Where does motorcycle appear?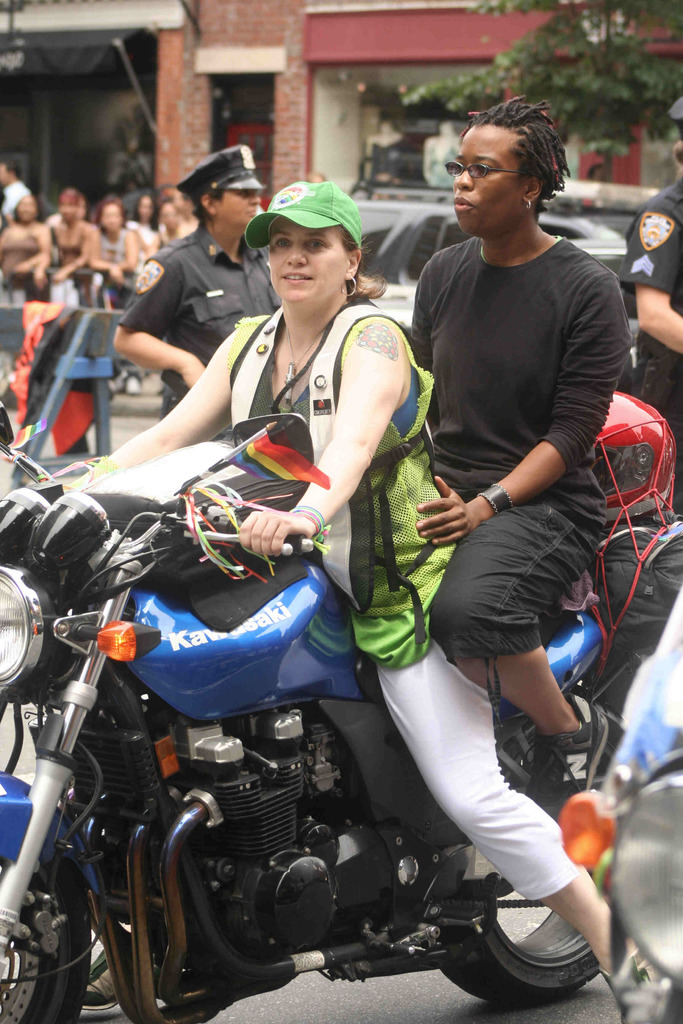
Appears at 0/409/634/1023.
